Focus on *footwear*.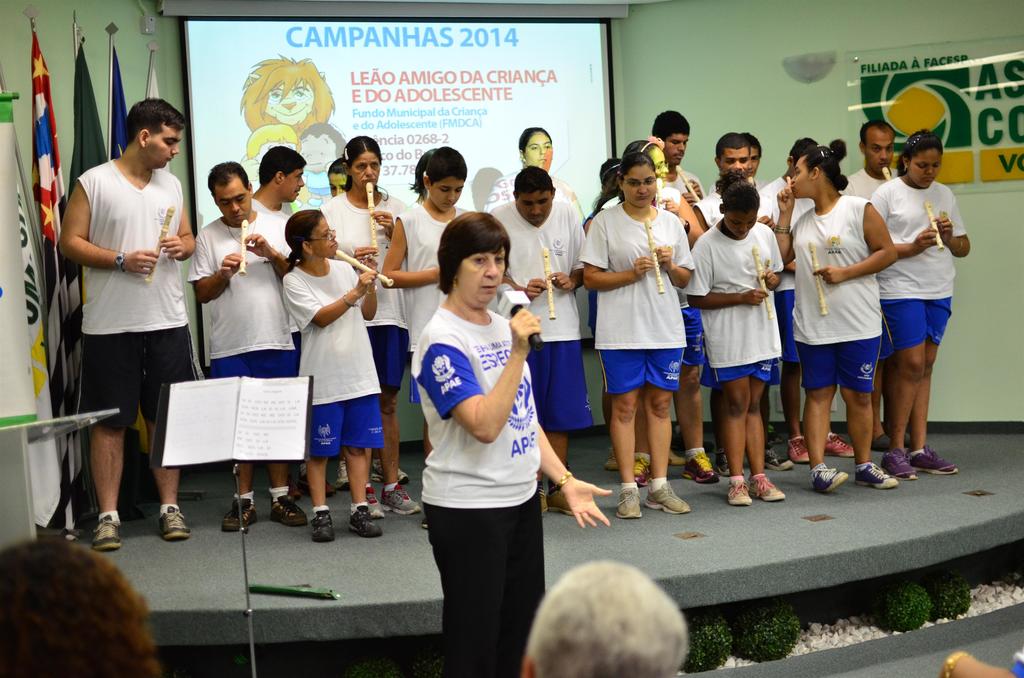
Focused at 352 504 383 536.
